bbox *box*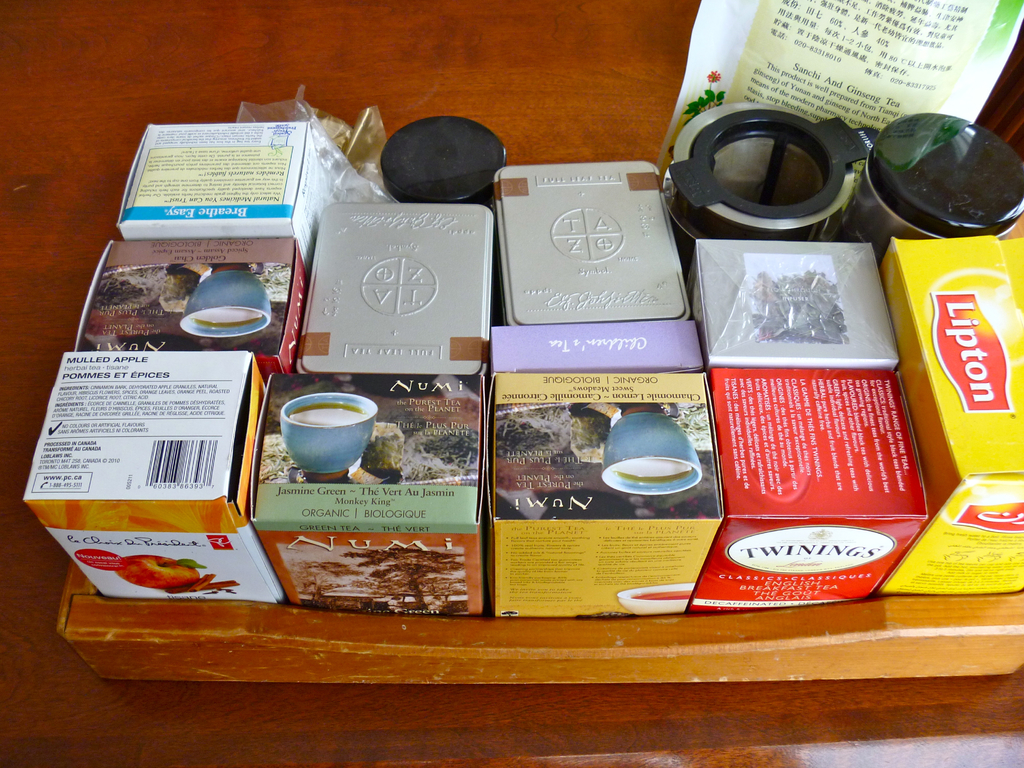
(297,204,495,377)
